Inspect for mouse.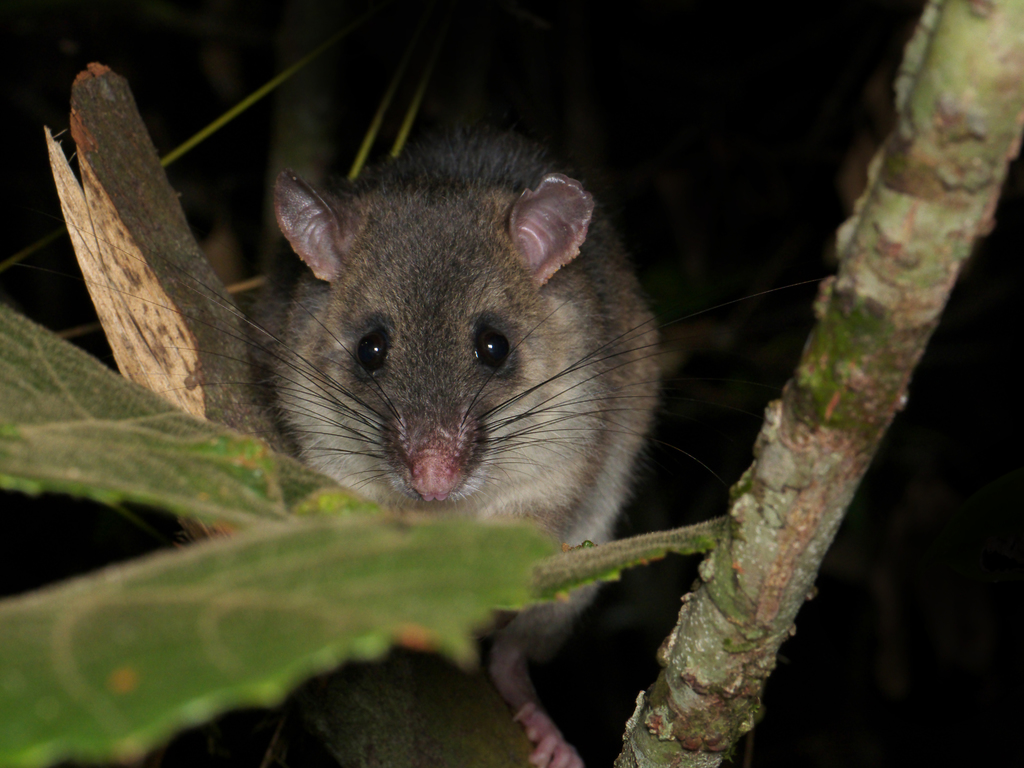
Inspection: (x1=74, y1=137, x2=793, y2=767).
